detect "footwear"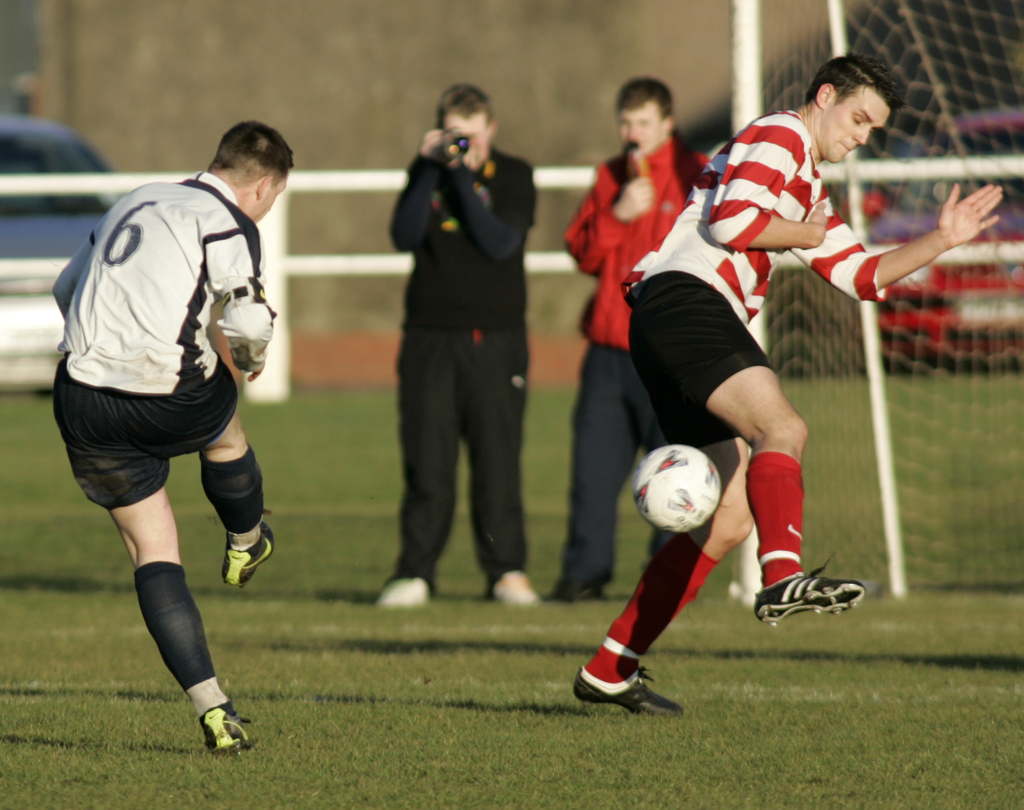
220:518:280:596
